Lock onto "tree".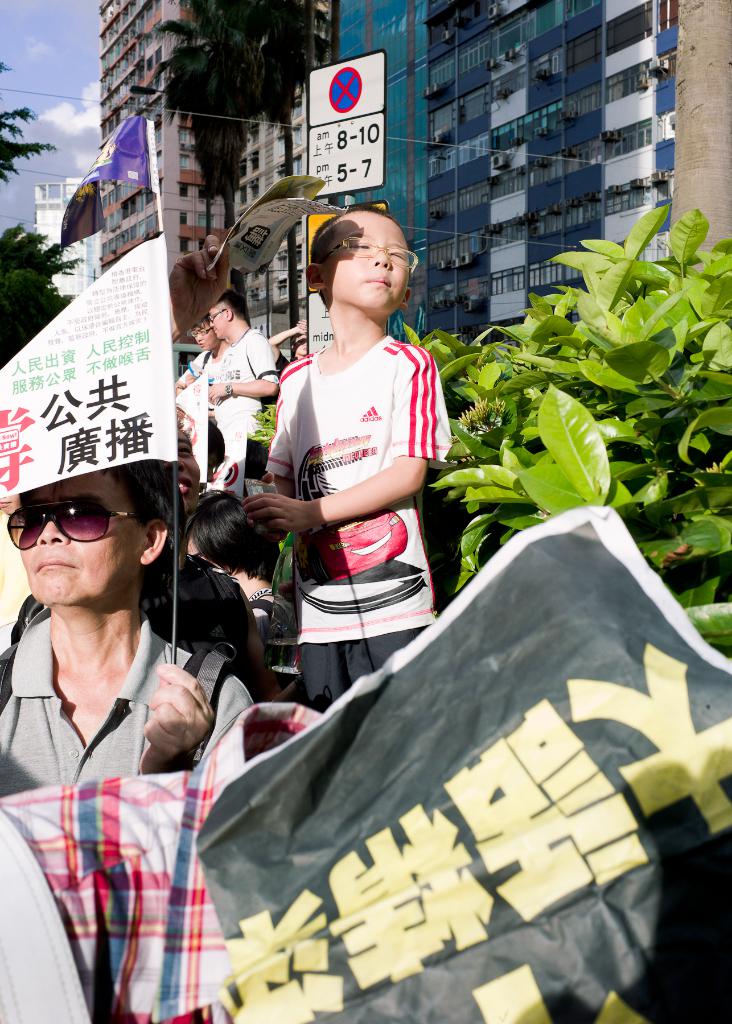
Locked: 150, 0, 329, 358.
